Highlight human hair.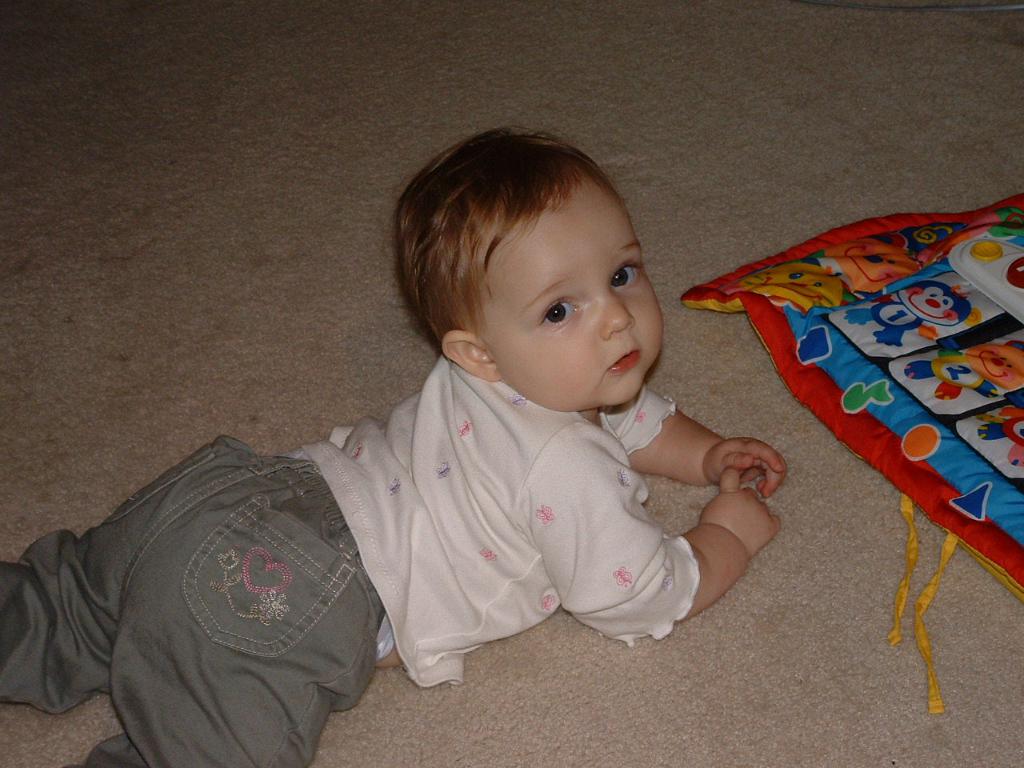
Highlighted region: Rect(386, 138, 629, 374).
